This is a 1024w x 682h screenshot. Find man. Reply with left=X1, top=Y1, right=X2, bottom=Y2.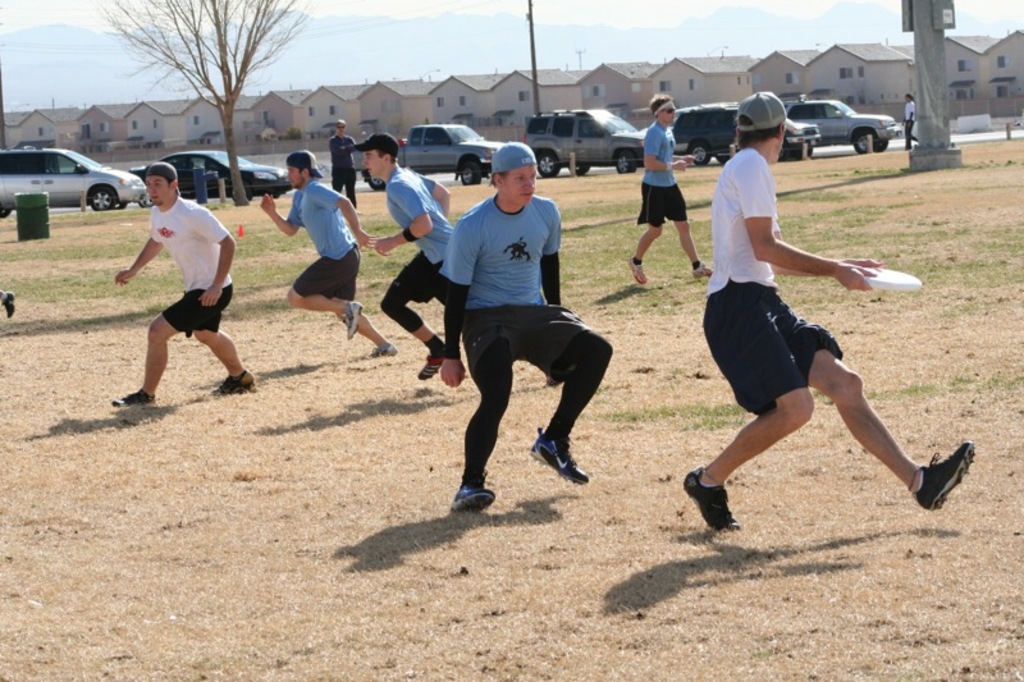
left=104, top=147, right=259, bottom=415.
